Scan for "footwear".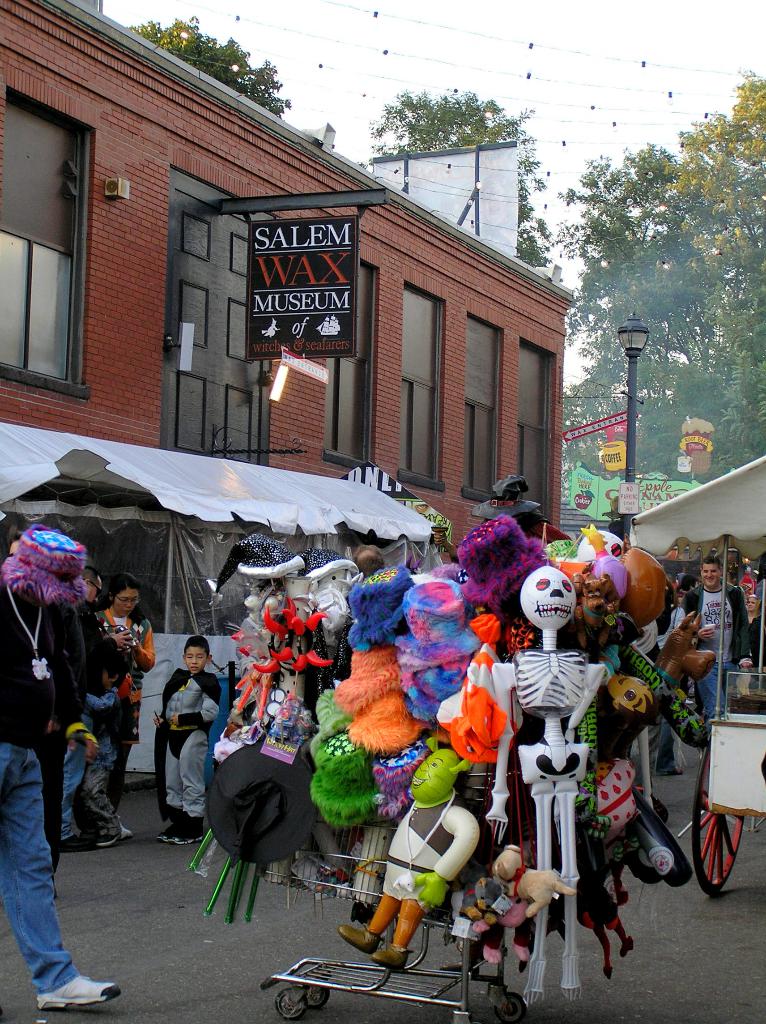
Scan result: bbox(156, 824, 203, 848).
